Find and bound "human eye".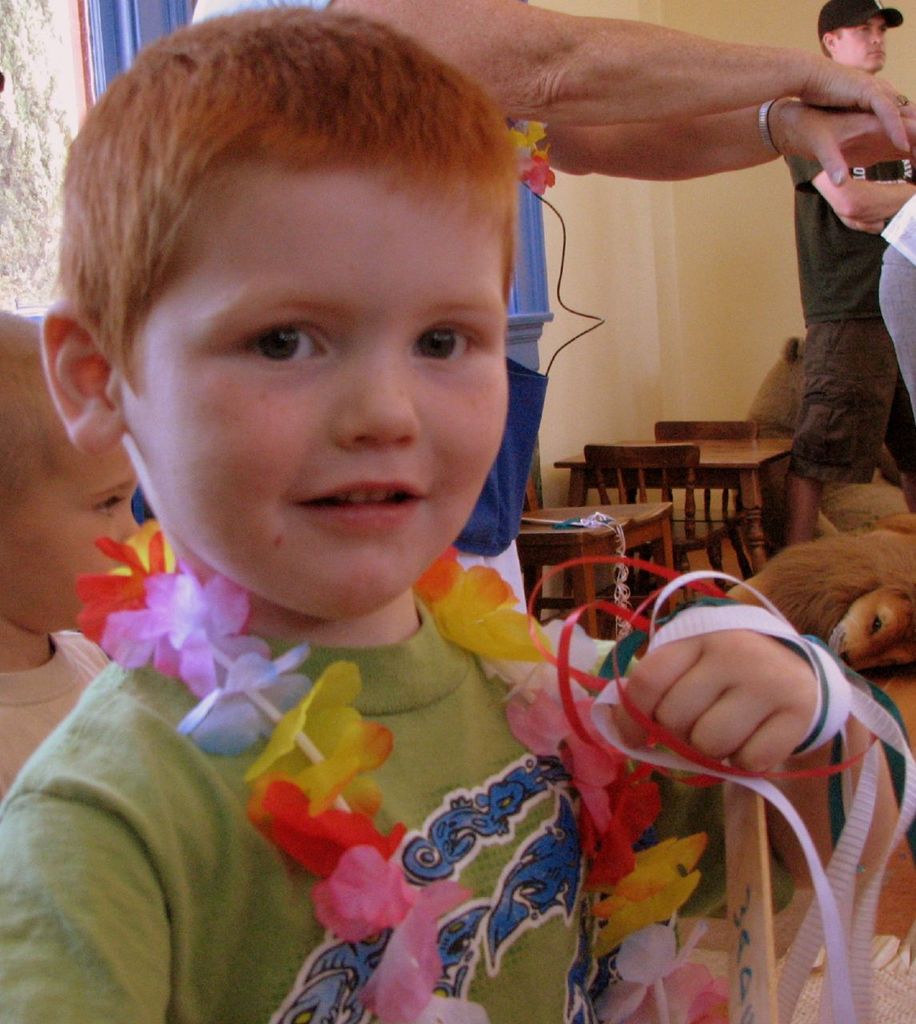
Bound: [231,320,334,371].
